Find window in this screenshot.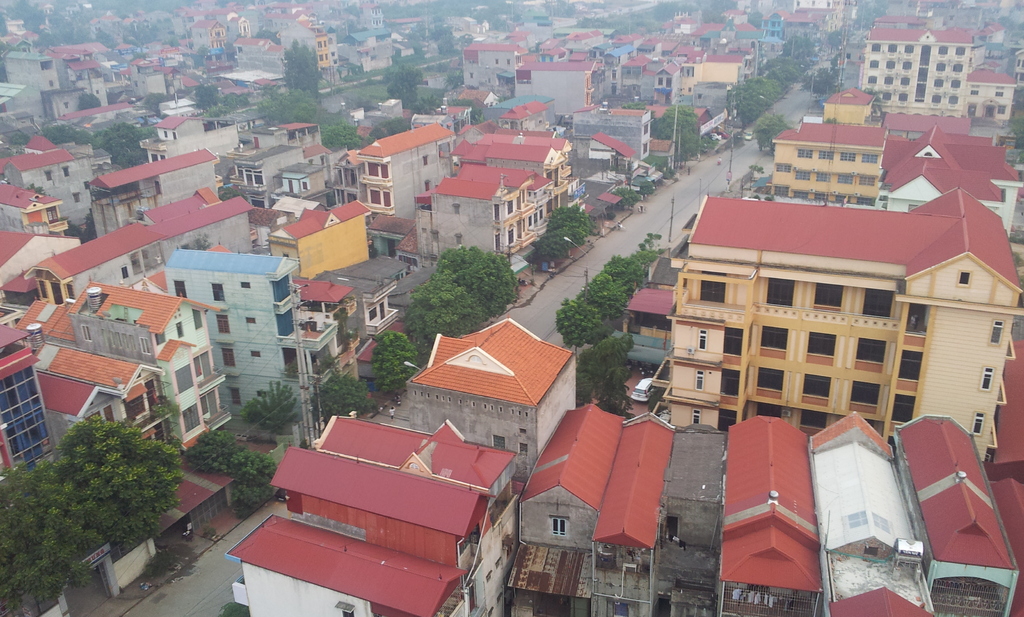
The bounding box for window is left=698, top=272, right=728, bottom=300.
